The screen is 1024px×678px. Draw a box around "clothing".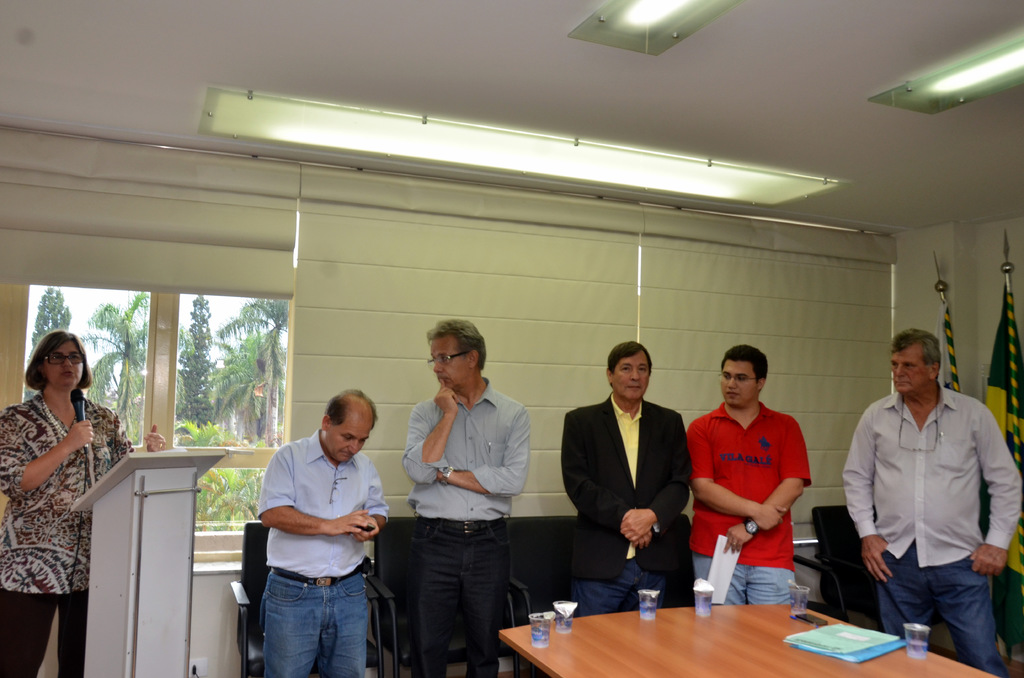
locate(0, 391, 144, 677).
